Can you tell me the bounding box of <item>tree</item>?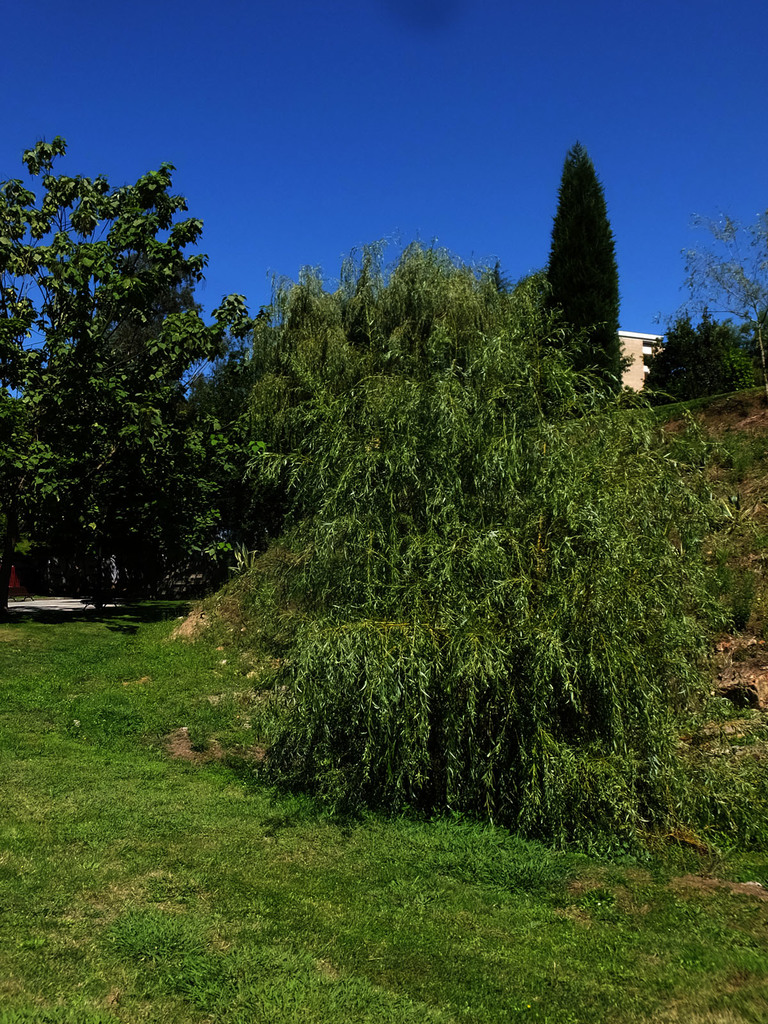
0, 140, 293, 605.
